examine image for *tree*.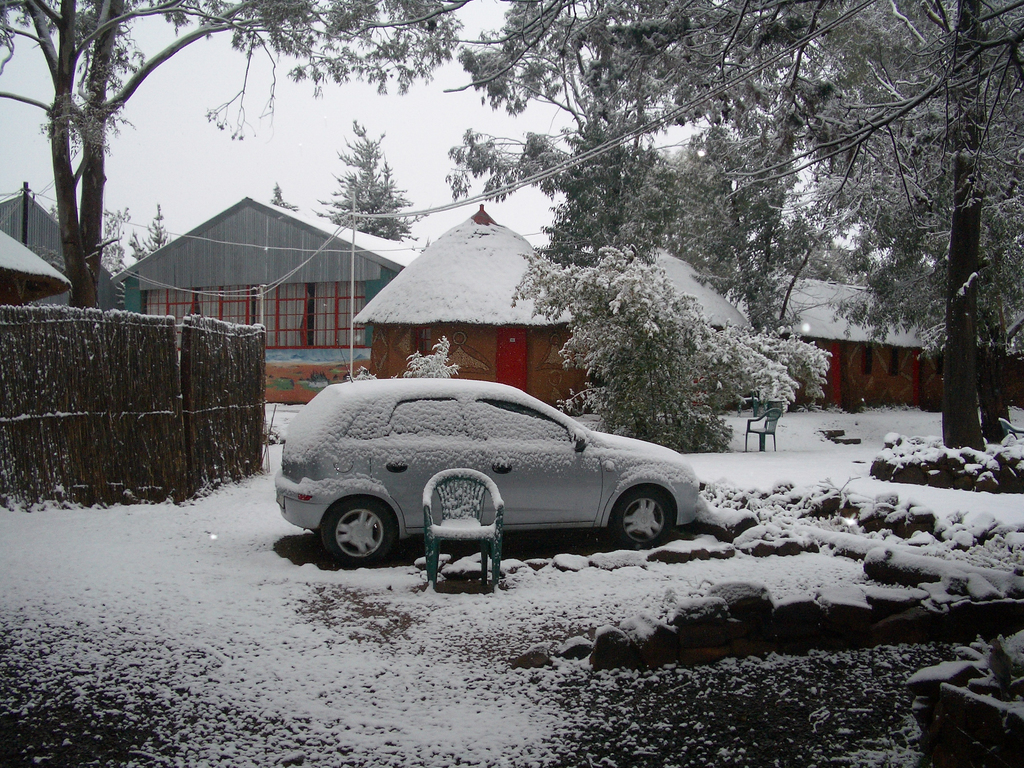
Examination result: crop(830, 0, 1023, 448).
